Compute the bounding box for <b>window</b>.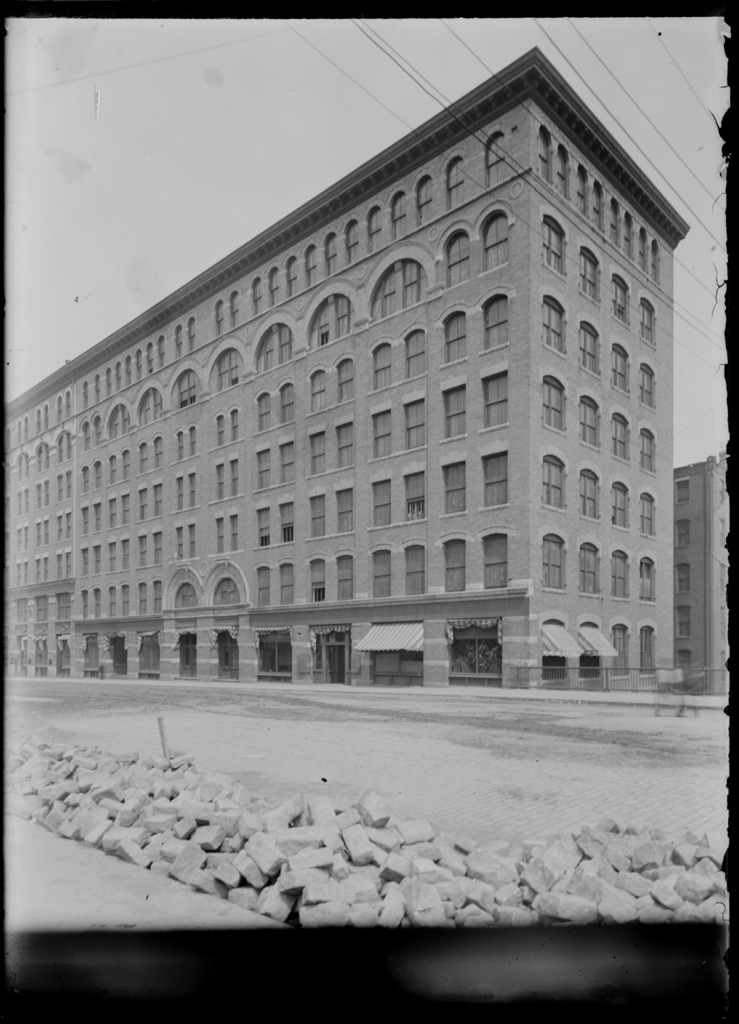
locate(676, 565, 691, 593).
